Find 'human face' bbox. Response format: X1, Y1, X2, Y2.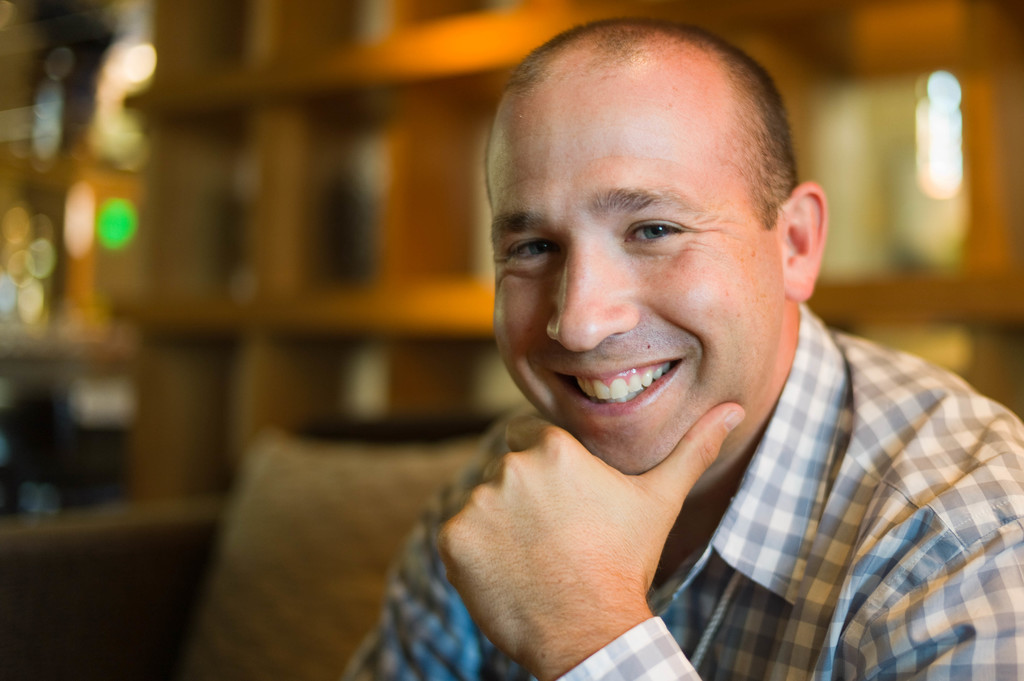
491, 81, 782, 470.
